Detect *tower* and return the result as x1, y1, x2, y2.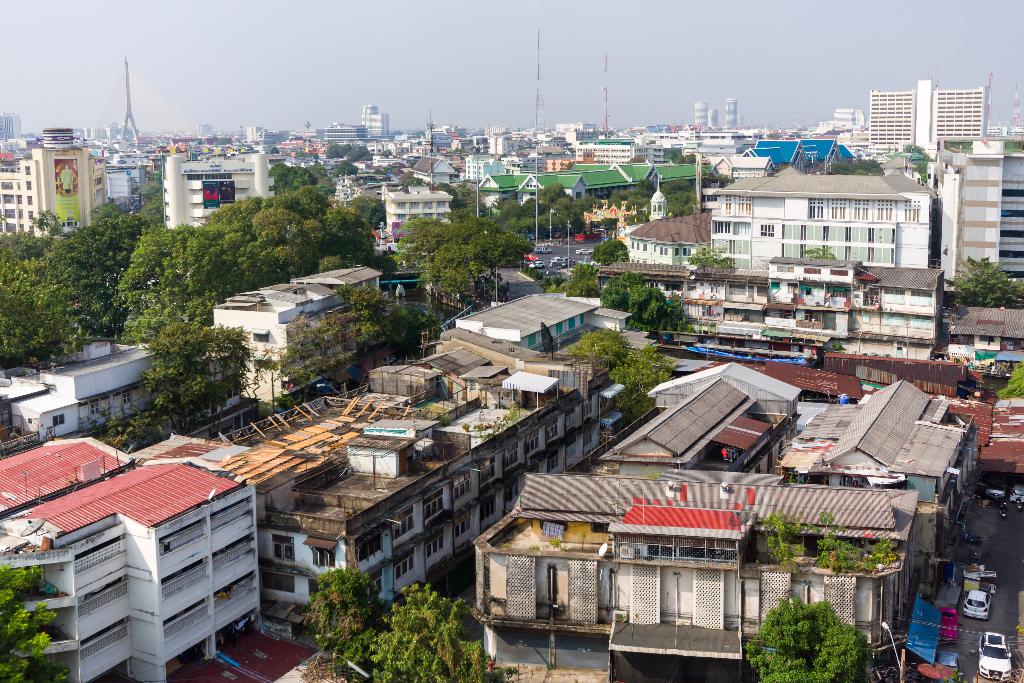
358, 104, 380, 131.
